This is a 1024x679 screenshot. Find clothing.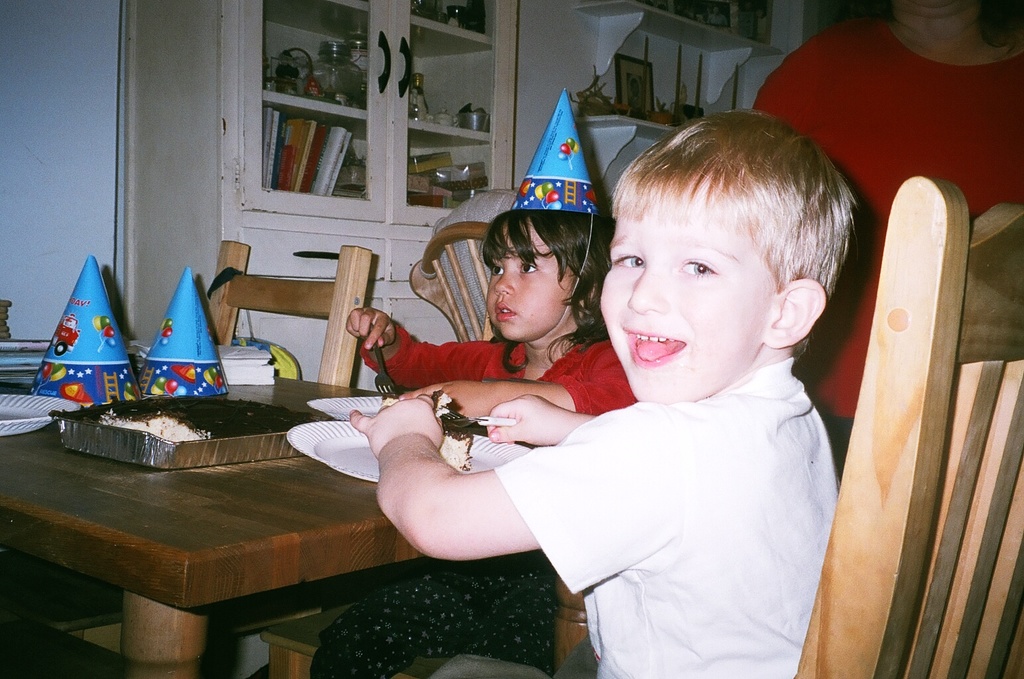
Bounding box: (749, 0, 1023, 471).
